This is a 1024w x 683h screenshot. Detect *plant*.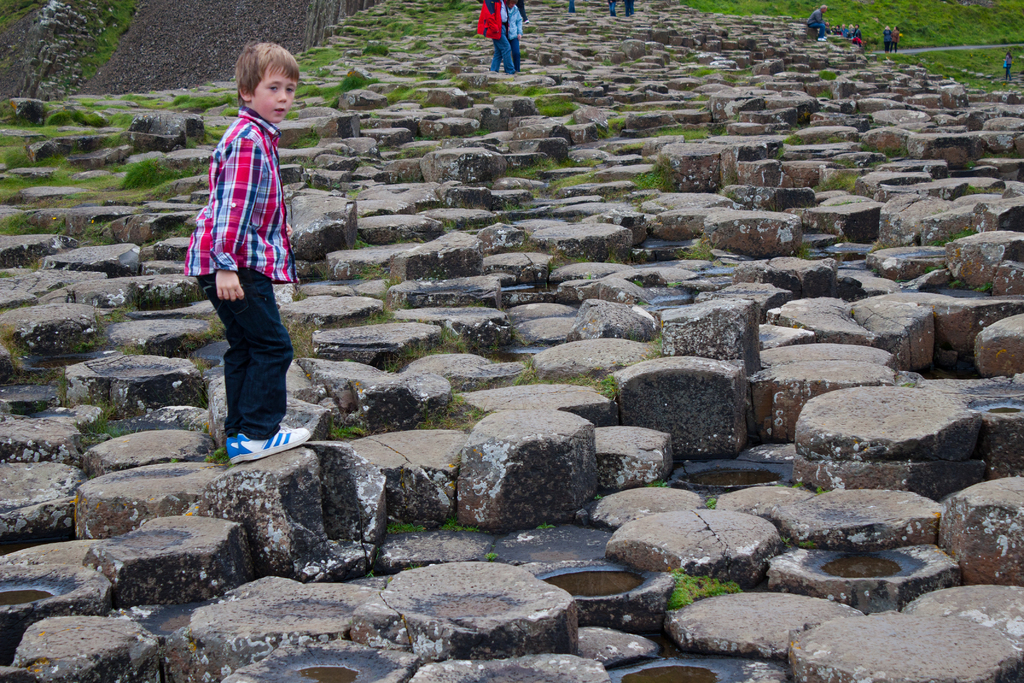
(587,363,614,402).
